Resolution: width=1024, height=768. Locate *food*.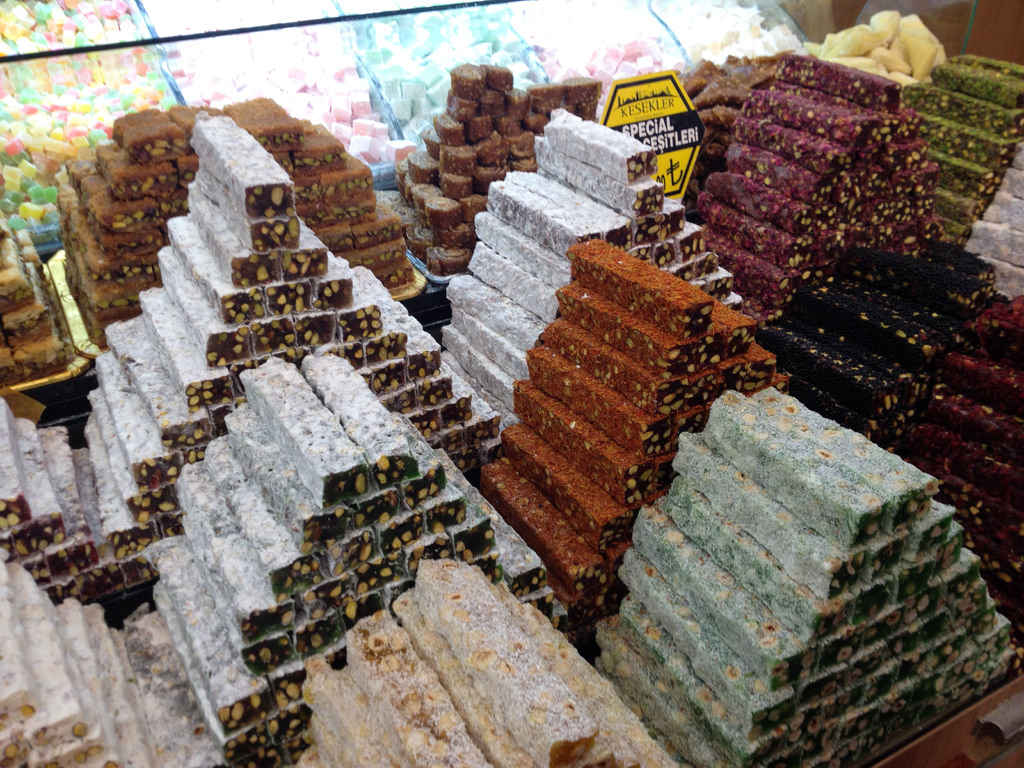
x1=888, y1=289, x2=1023, y2=664.
